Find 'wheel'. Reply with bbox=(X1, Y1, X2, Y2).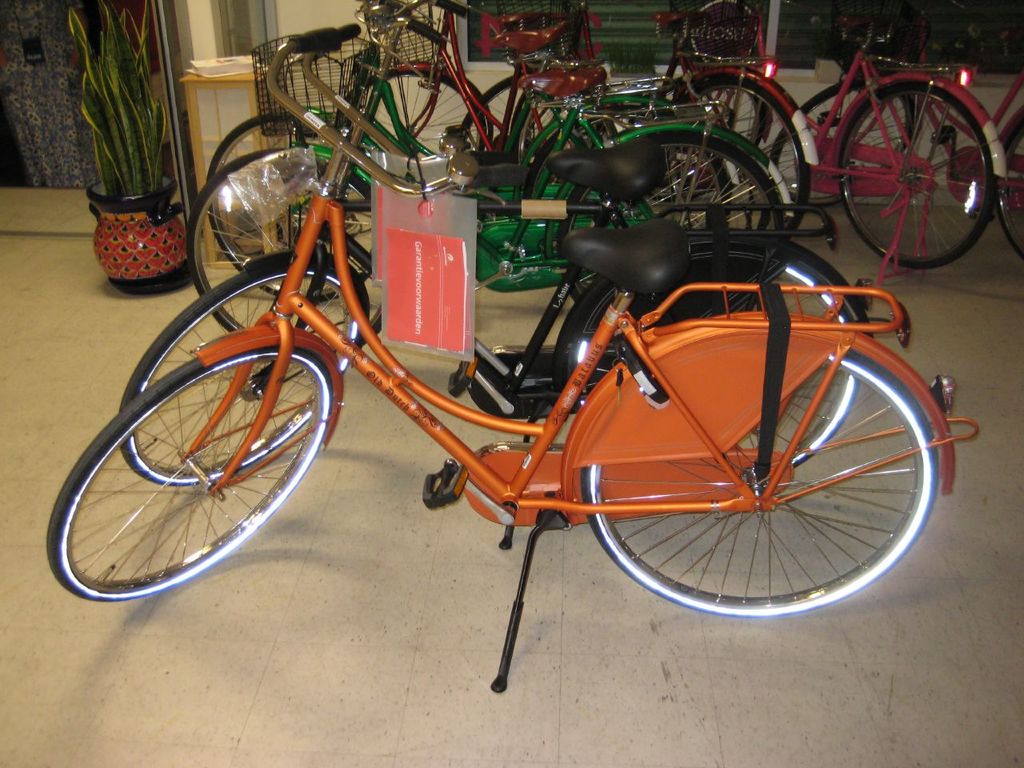
bbox=(549, 134, 799, 294).
